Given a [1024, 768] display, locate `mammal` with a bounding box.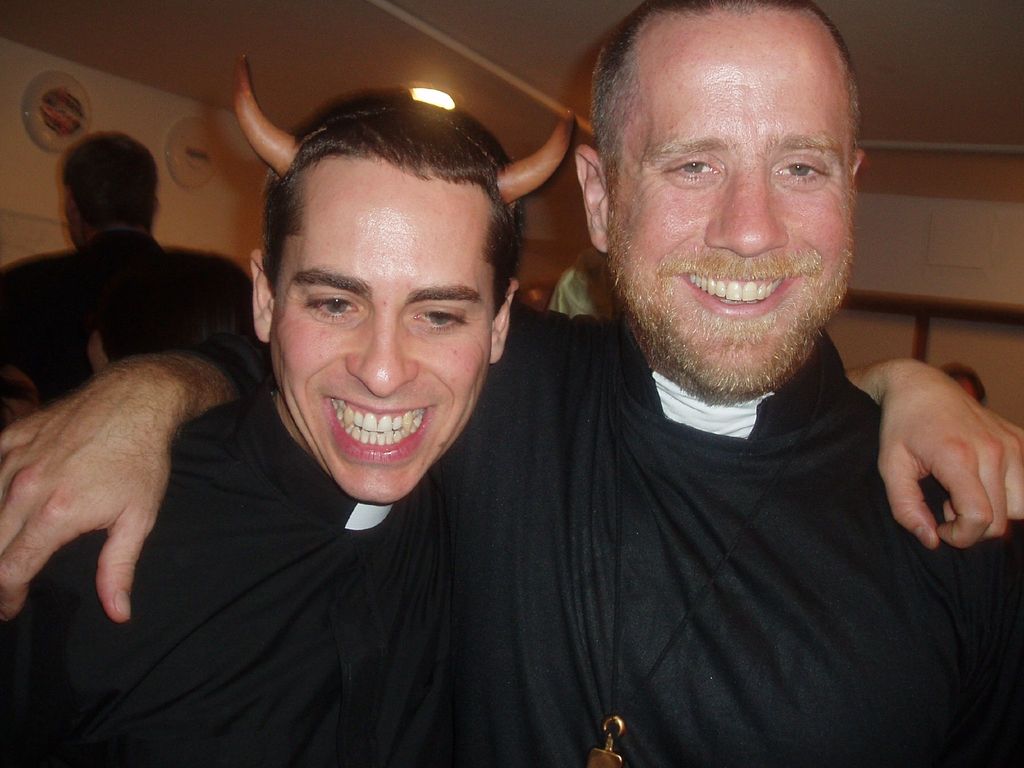
Located: x1=1 y1=0 x2=1023 y2=767.
